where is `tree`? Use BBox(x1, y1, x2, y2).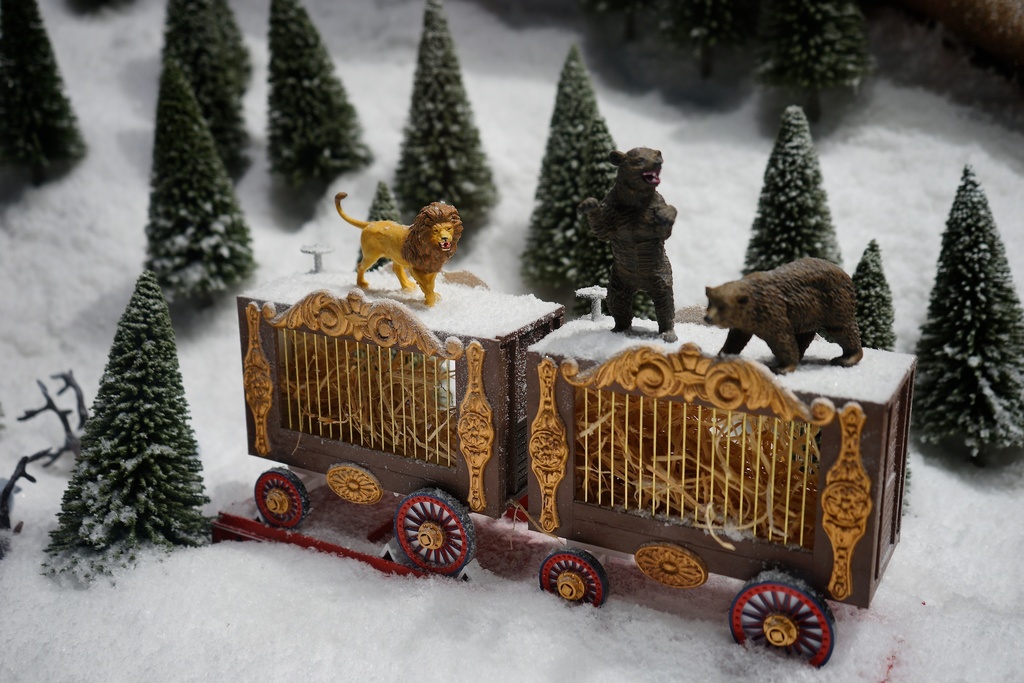
BBox(516, 47, 619, 292).
